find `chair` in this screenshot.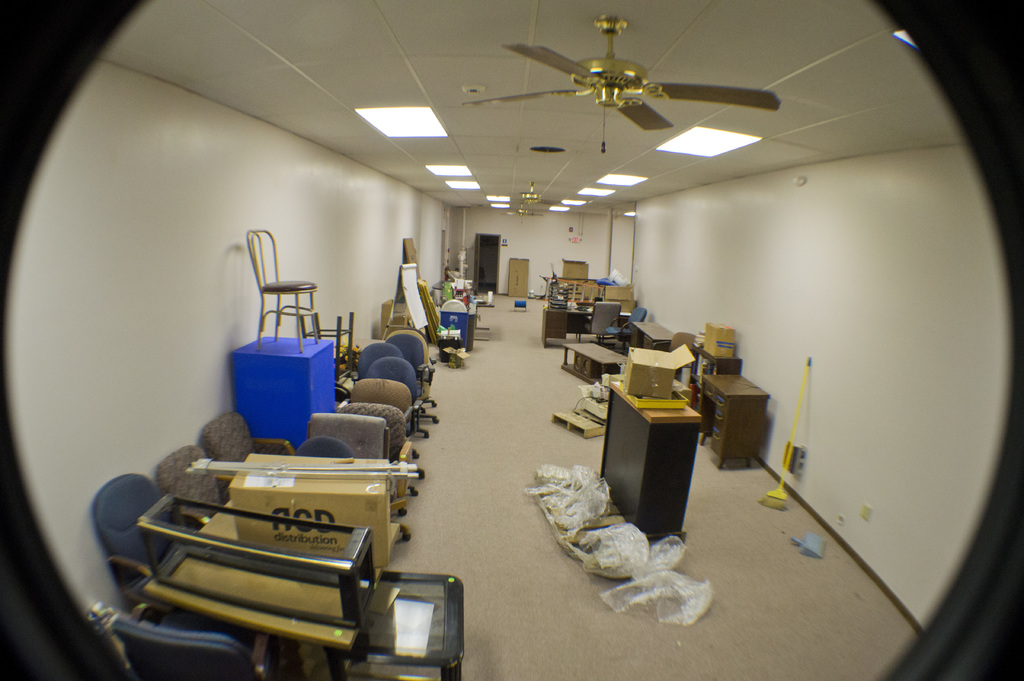
The bounding box for `chair` is l=300, t=308, r=362, b=386.
